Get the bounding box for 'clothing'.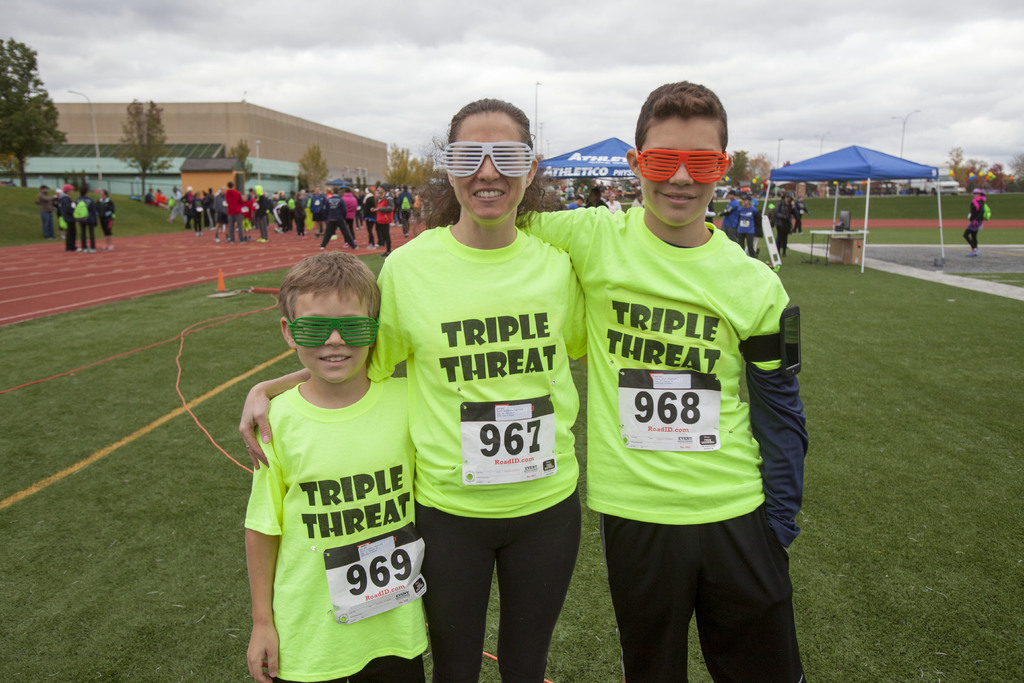
rect(575, 185, 586, 194).
